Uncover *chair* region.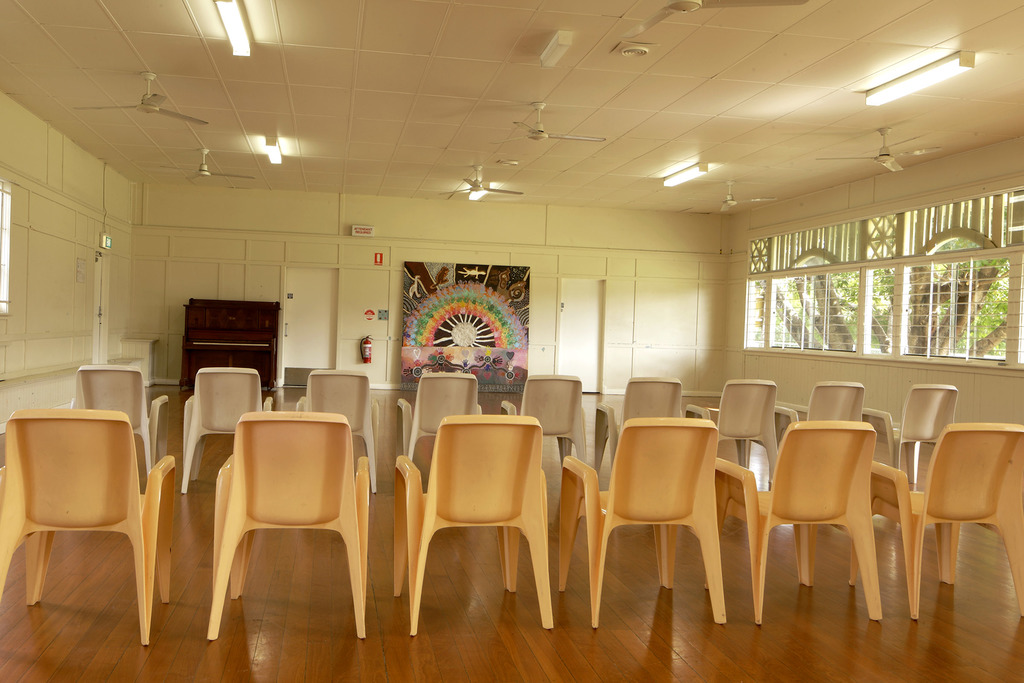
Uncovered: box(845, 422, 1023, 617).
